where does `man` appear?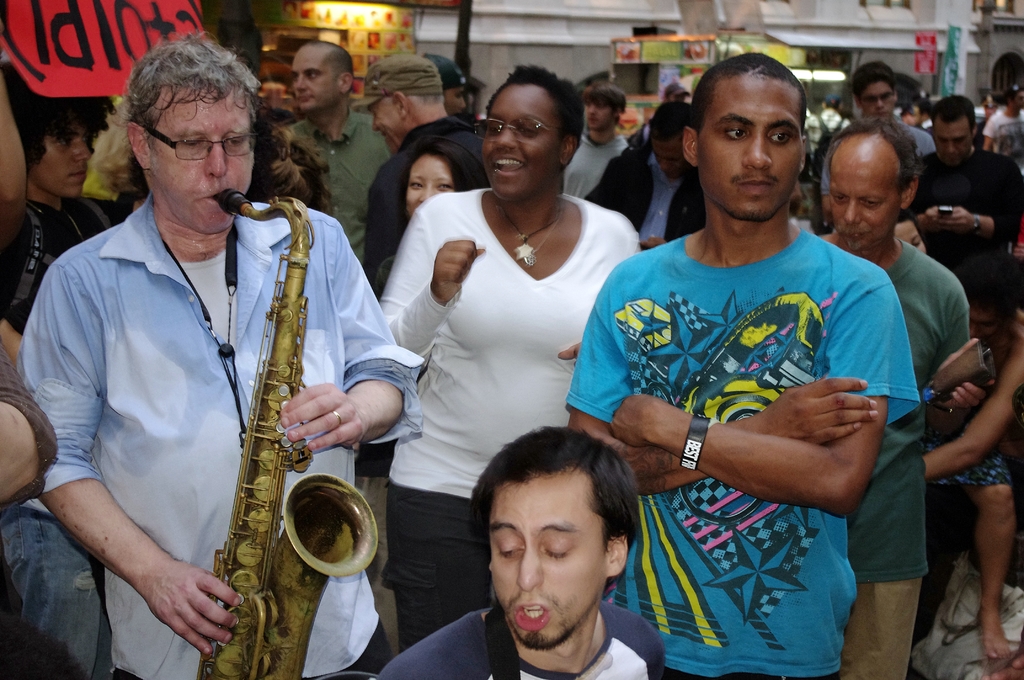
Appears at [593,78,943,600].
